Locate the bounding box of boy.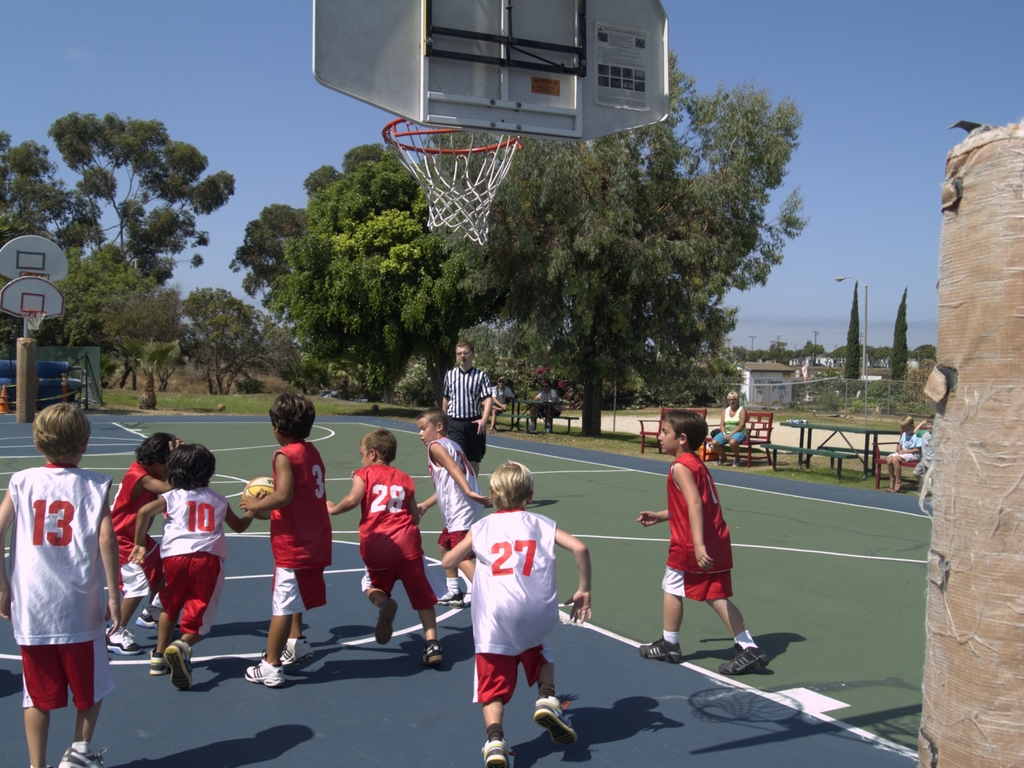
Bounding box: detection(638, 411, 771, 673).
